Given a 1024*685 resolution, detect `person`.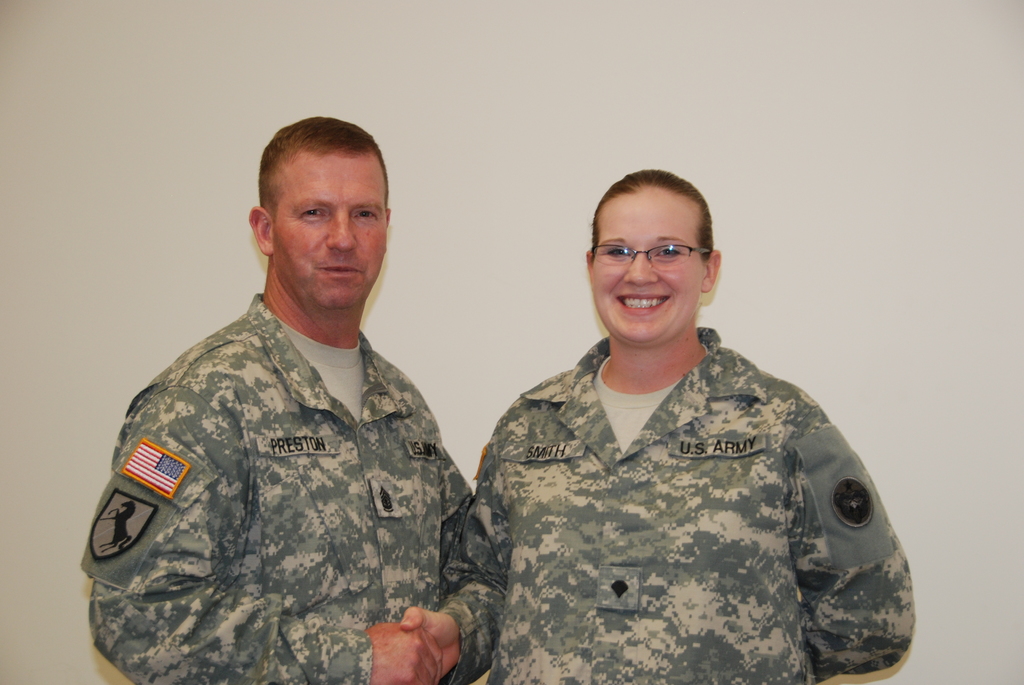
x1=396, y1=167, x2=919, y2=684.
